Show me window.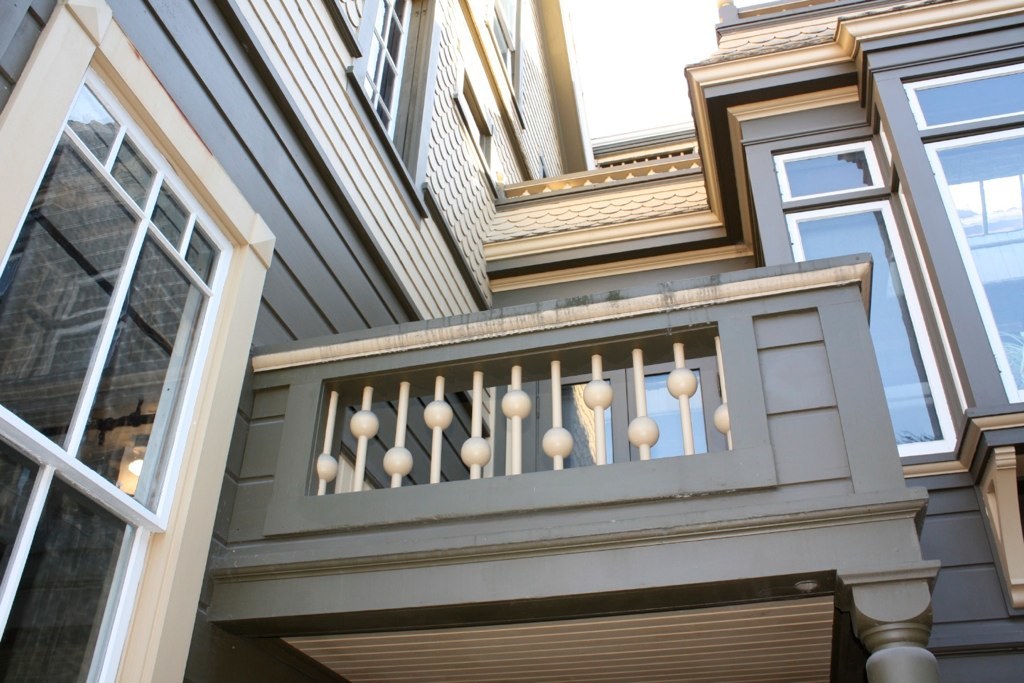
window is here: <box>11,33,244,626</box>.
